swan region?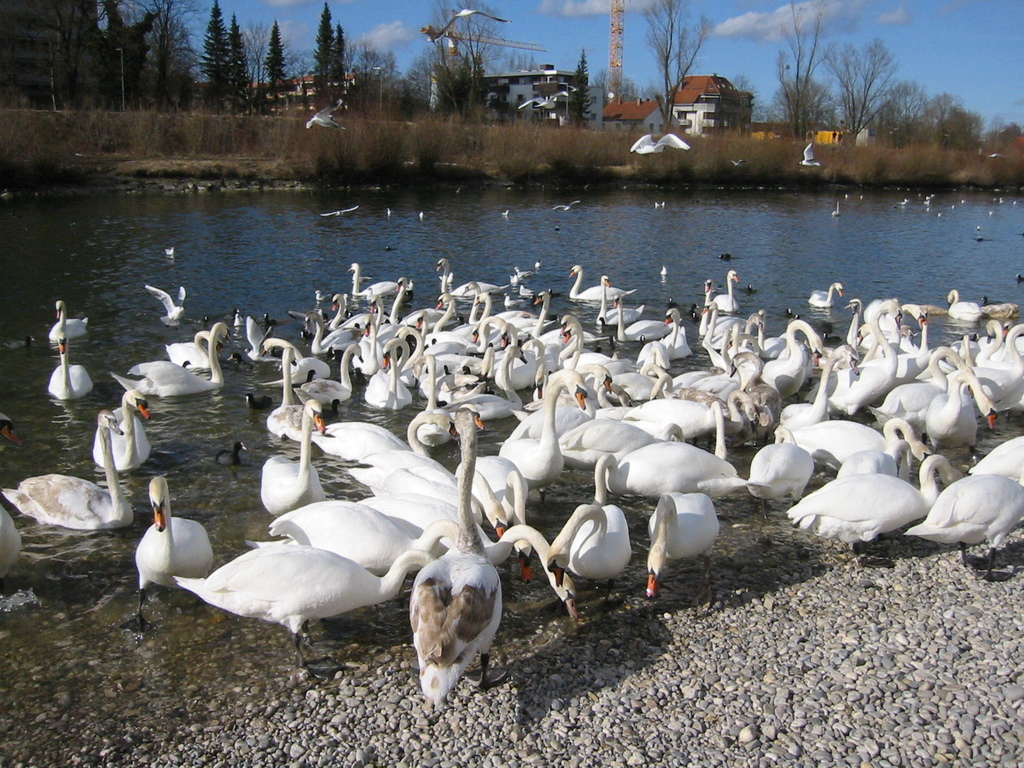
{"left": 547, "top": 499, "right": 636, "bottom": 613}
